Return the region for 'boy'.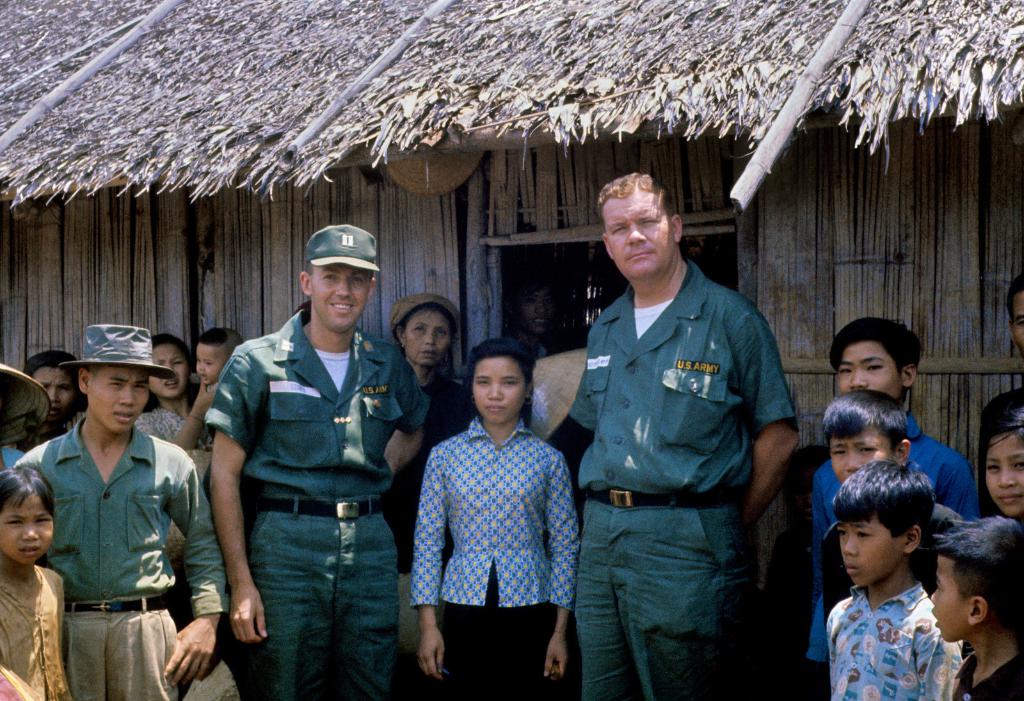
region(195, 328, 249, 456).
